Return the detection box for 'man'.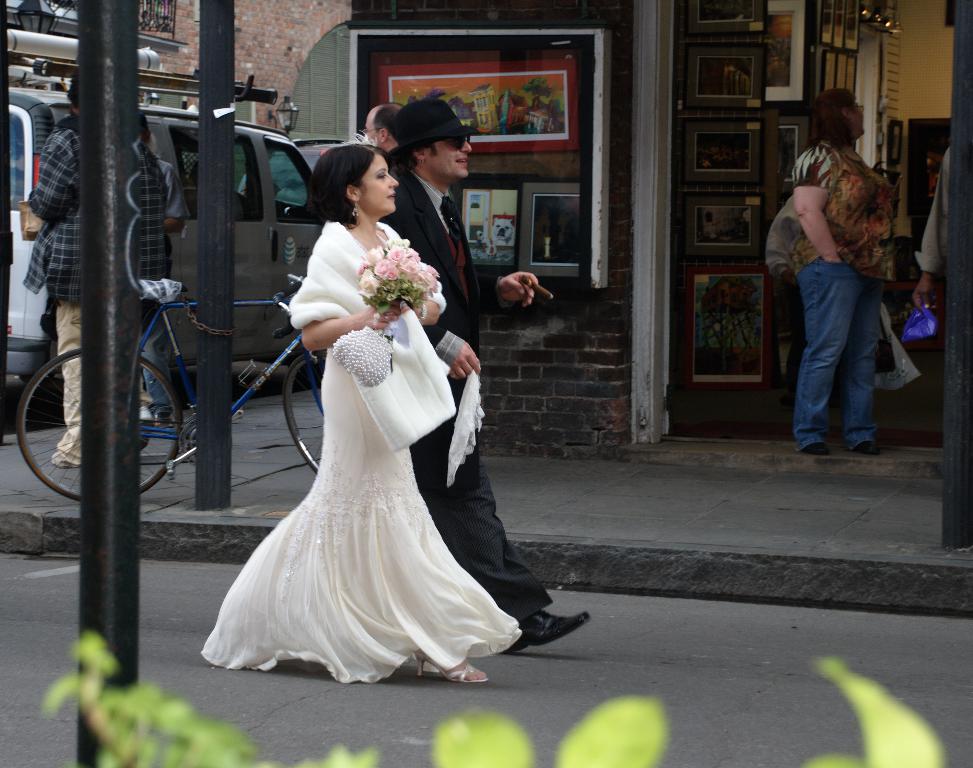
[left=23, top=72, right=169, bottom=467].
